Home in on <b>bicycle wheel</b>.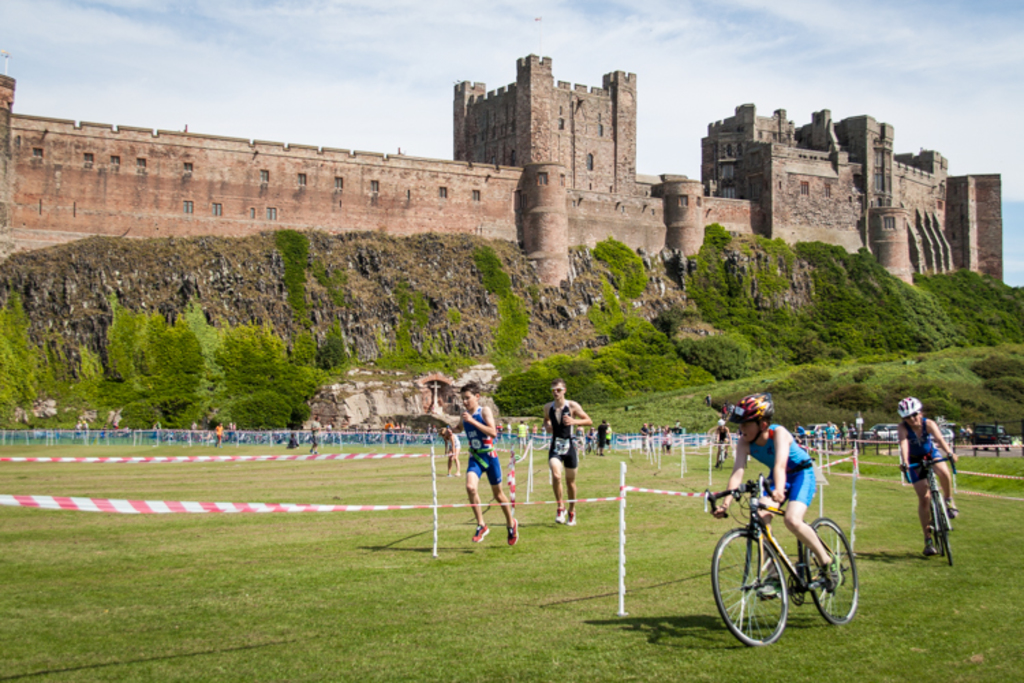
Homed in at pyautogui.locateOnScreen(713, 526, 793, 649).
